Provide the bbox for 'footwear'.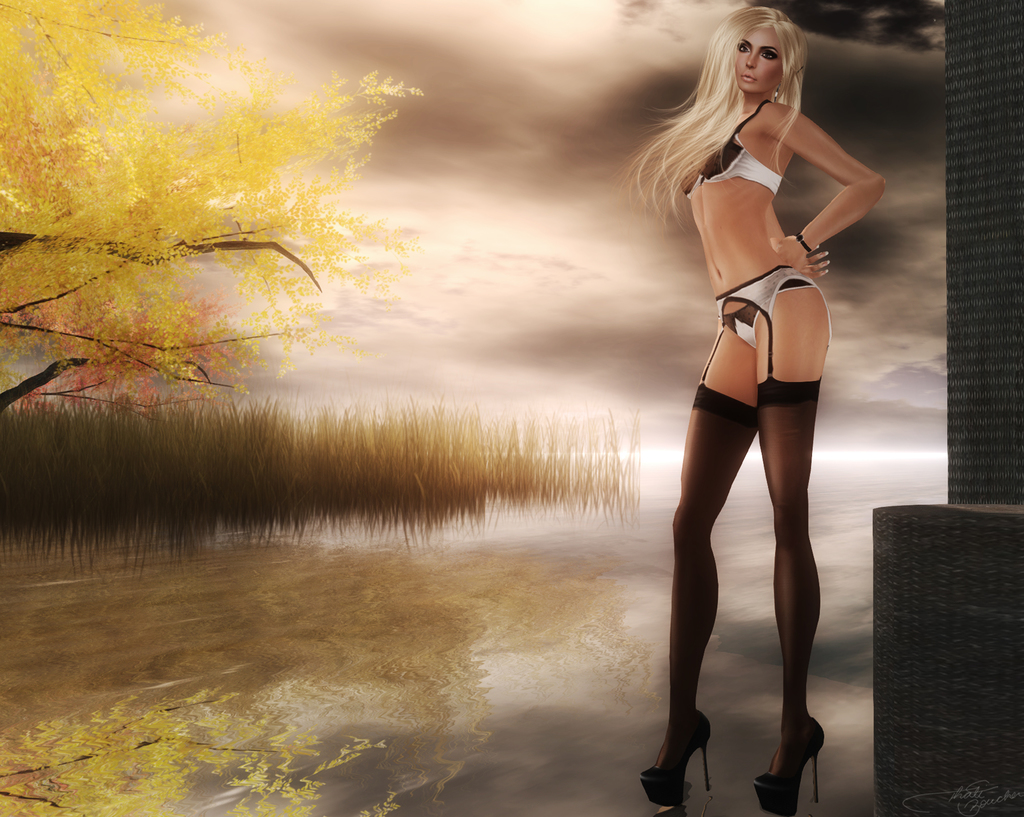
[750, 713, 829, 814].
